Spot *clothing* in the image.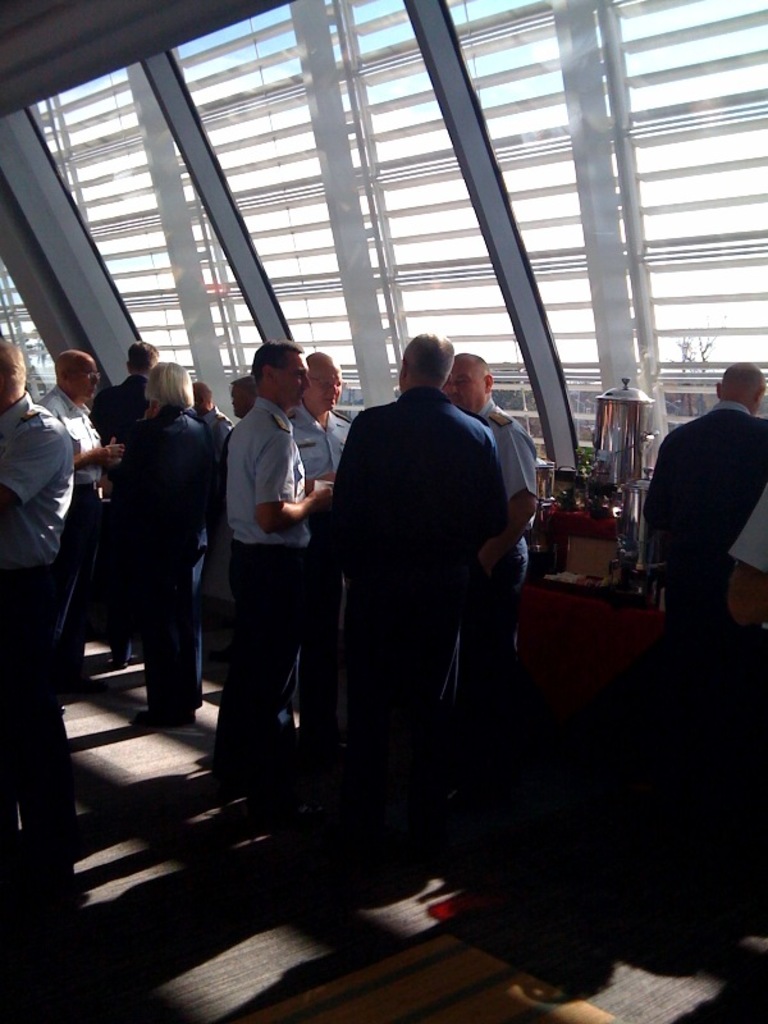
*clothing* found at l=110, t=397, r=212, b=704.
